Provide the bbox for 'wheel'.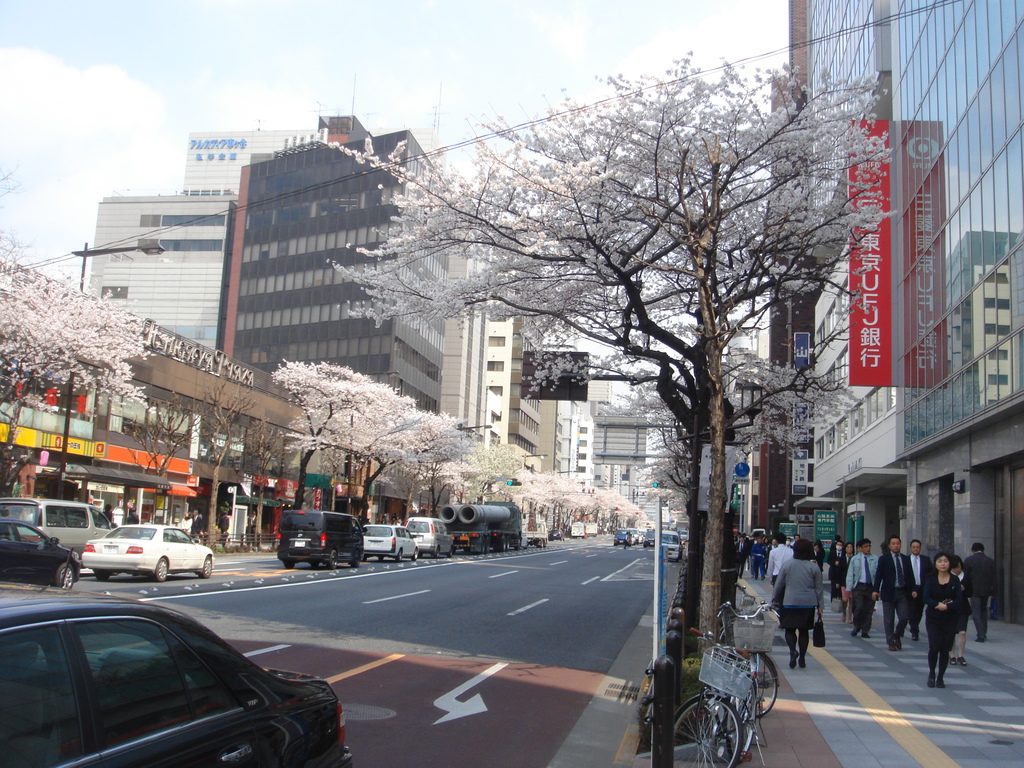
box=[612, 540, 620, 546].
